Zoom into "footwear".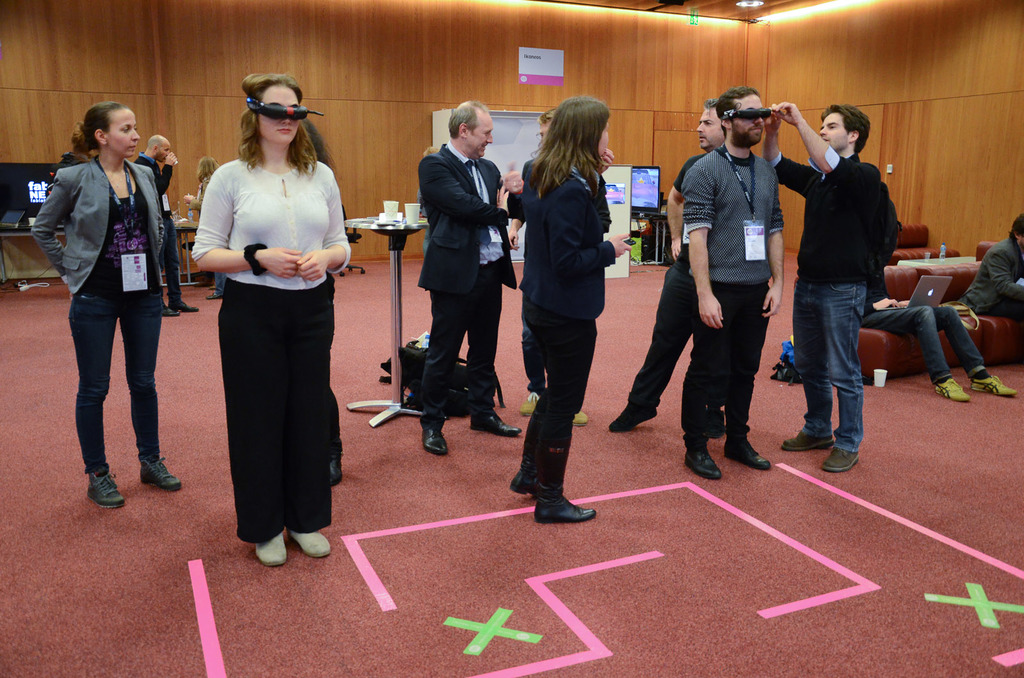
Zoom target: 779,430,838,453.
